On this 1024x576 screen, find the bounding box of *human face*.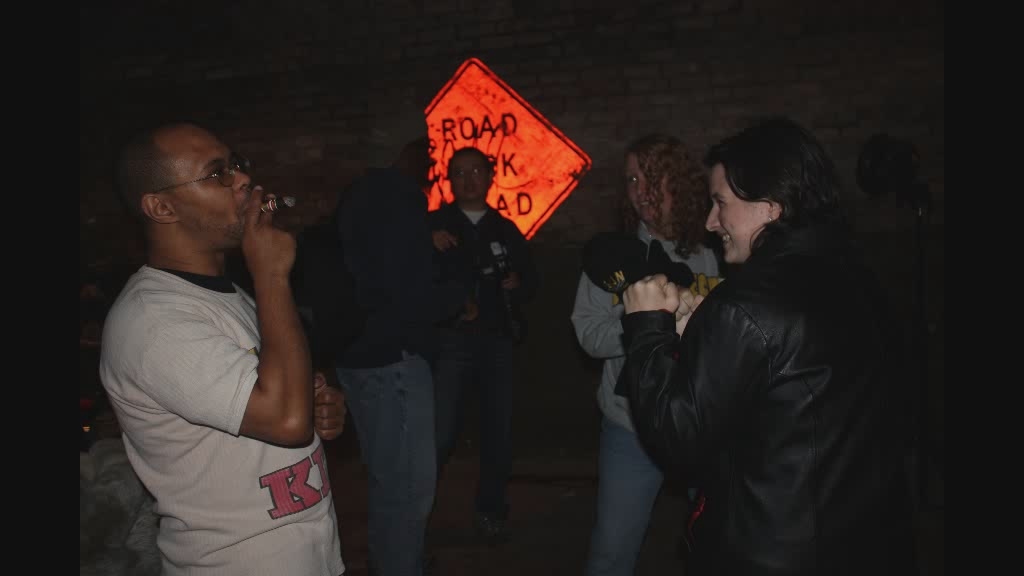
Bounding box: [177, 131, 249, 254].
